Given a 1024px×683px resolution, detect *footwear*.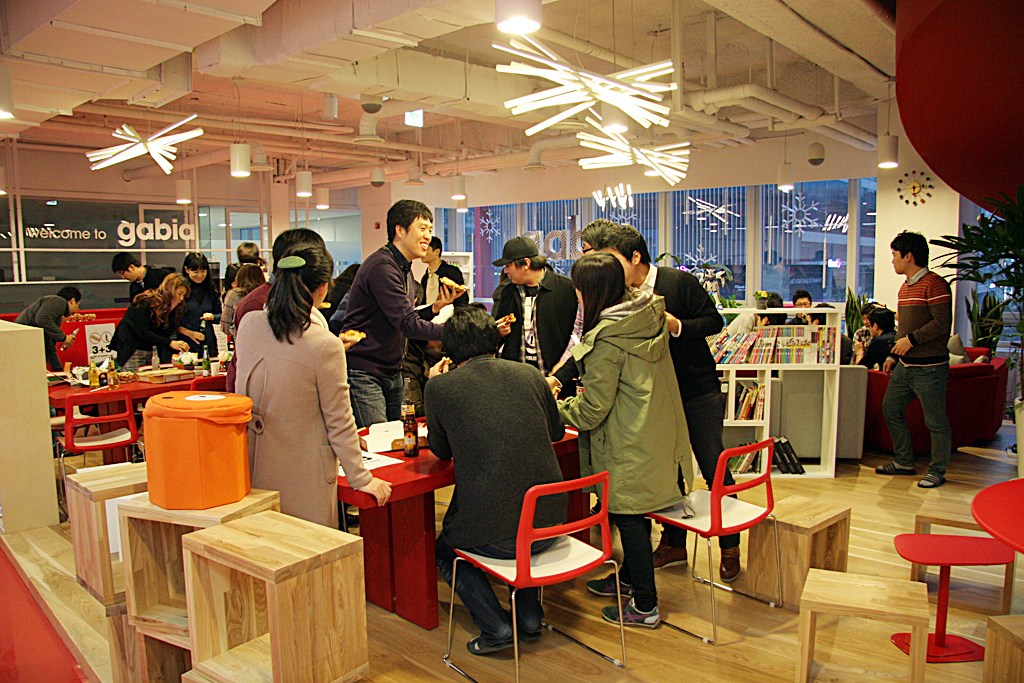
(left=468, top=616, right=507, bottom=654).
